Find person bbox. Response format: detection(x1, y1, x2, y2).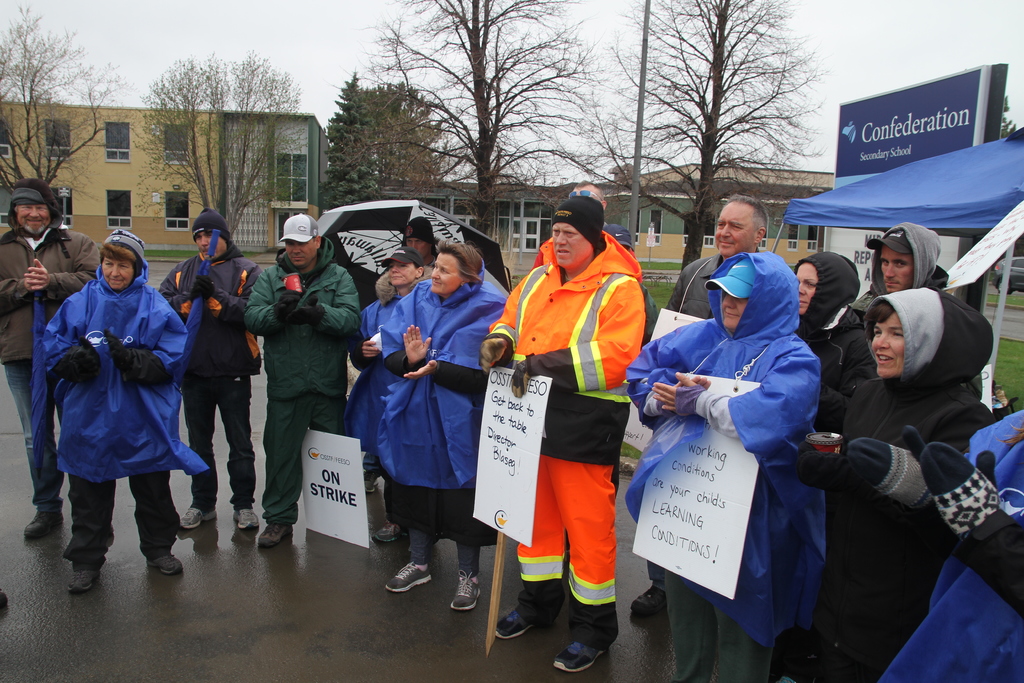
detection(24, 231, 191, 582).
